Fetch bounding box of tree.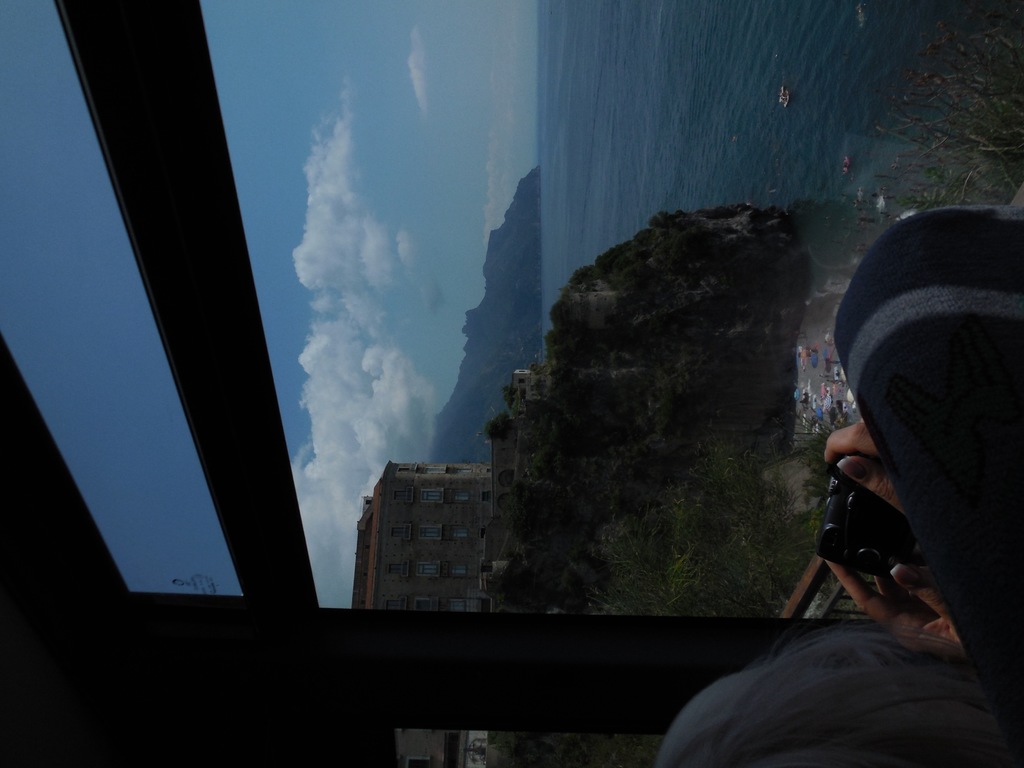
Bbox: locate(649, 209, 676, 228).
